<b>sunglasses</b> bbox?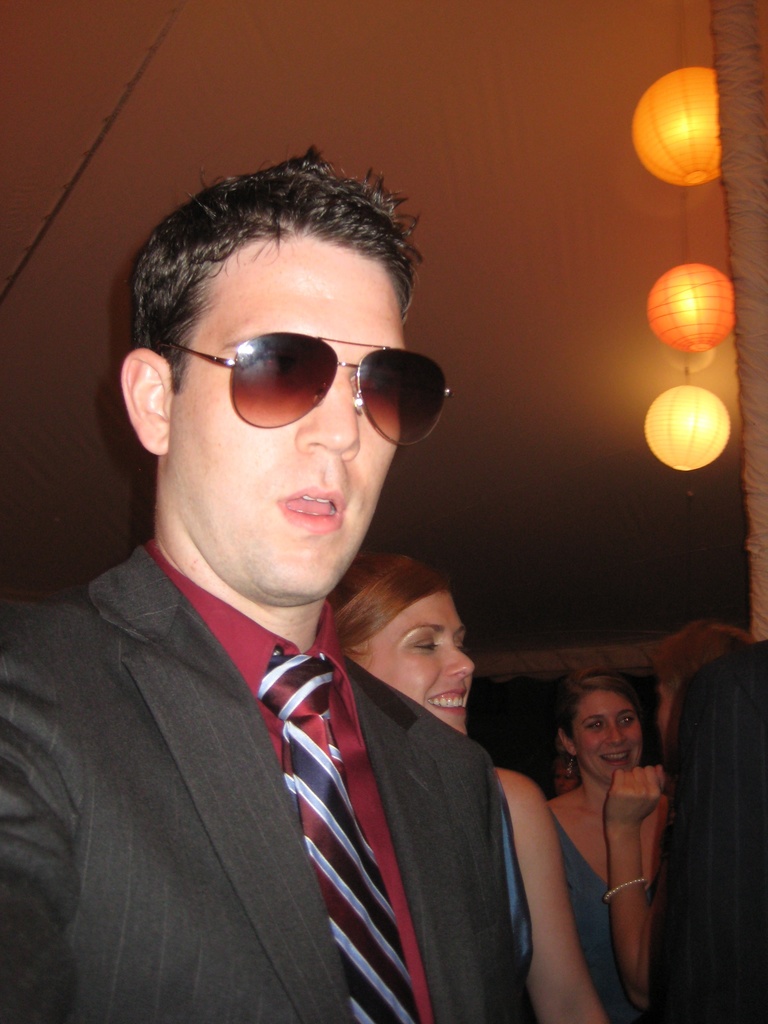
Rect(168, 331, 455, 449)
